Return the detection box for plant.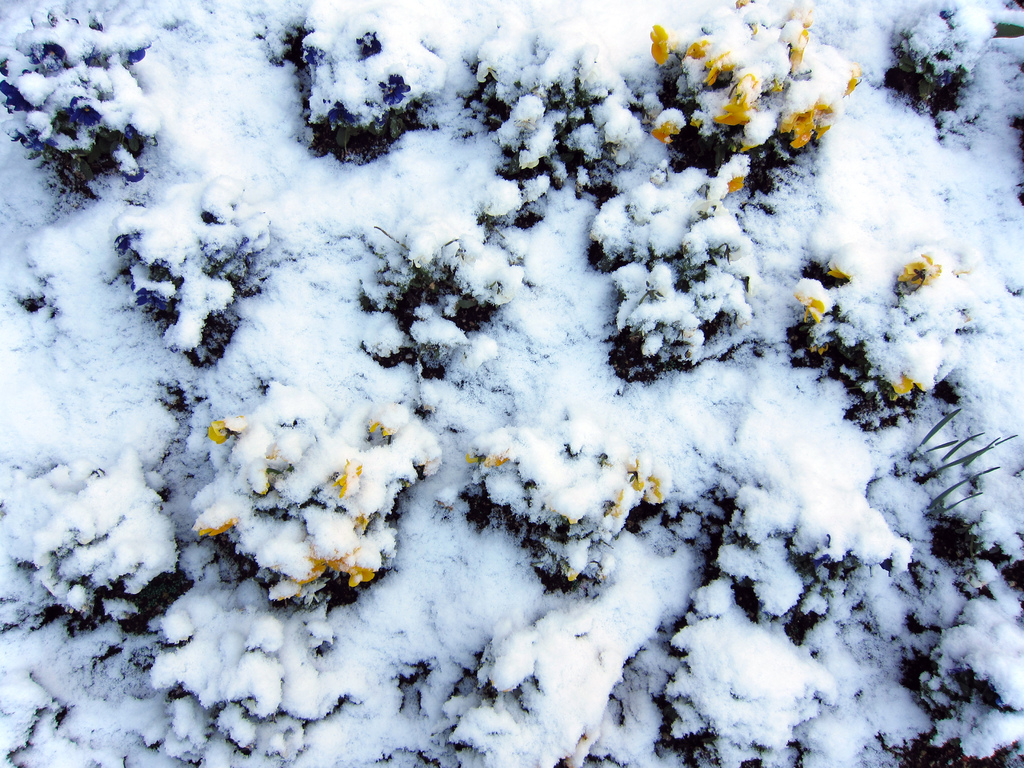
{"left": 847, "top": 460, "right": 1023, "bottom": 767}.
